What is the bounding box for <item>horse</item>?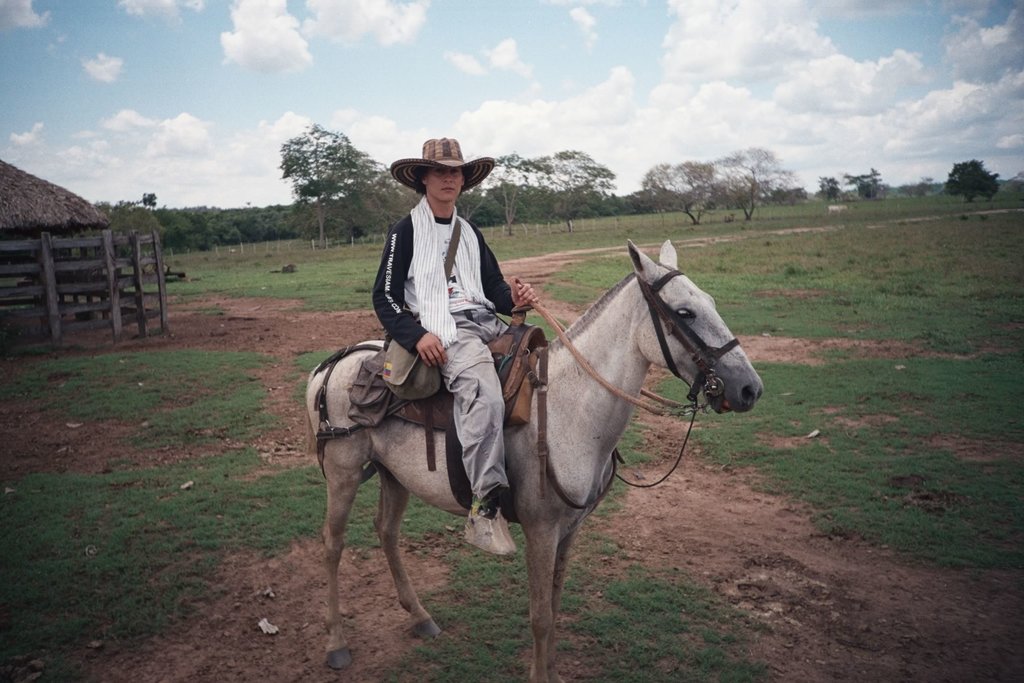
(307, 236, 767, 682).
